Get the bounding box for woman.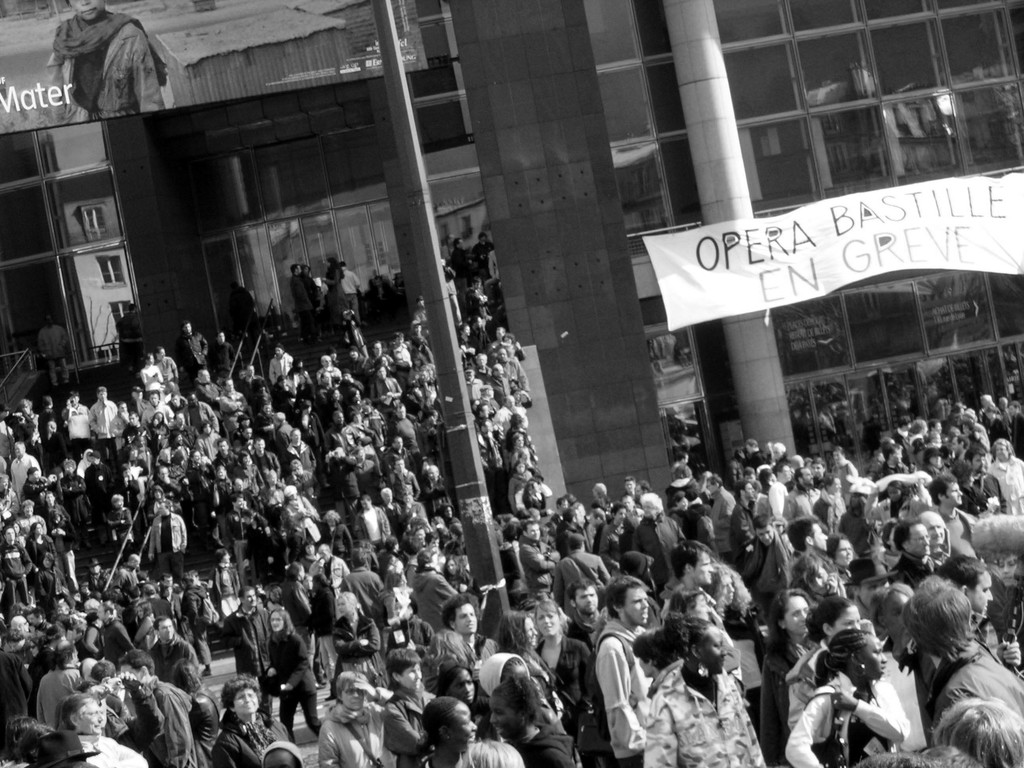
{"x1": 781, "y1": 596, "x2": 861, "y2": 735}.
